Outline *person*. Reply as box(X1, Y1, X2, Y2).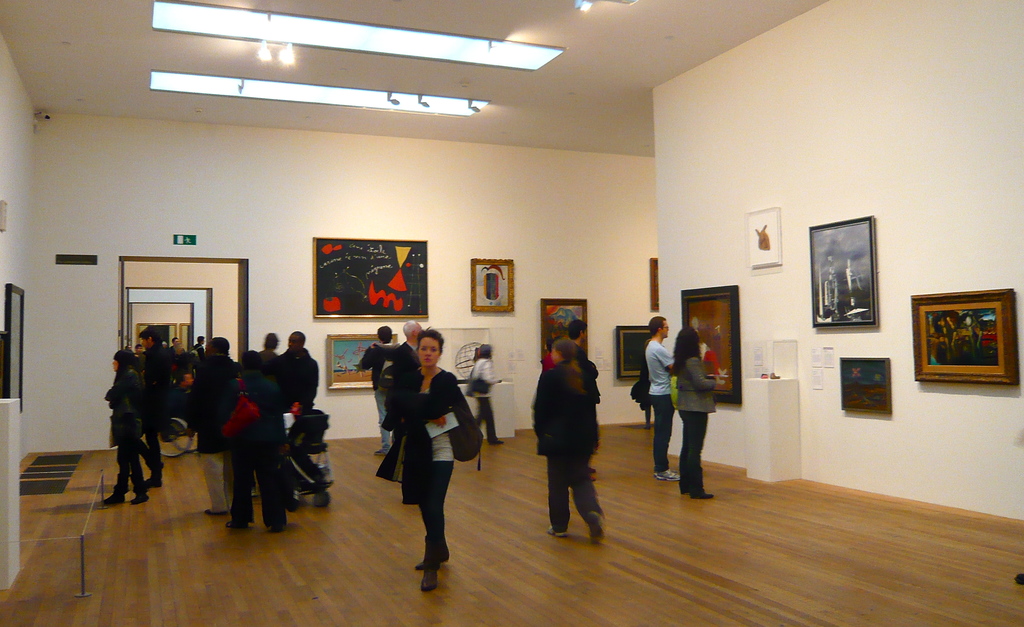
box(532, 339, 596, 537).
